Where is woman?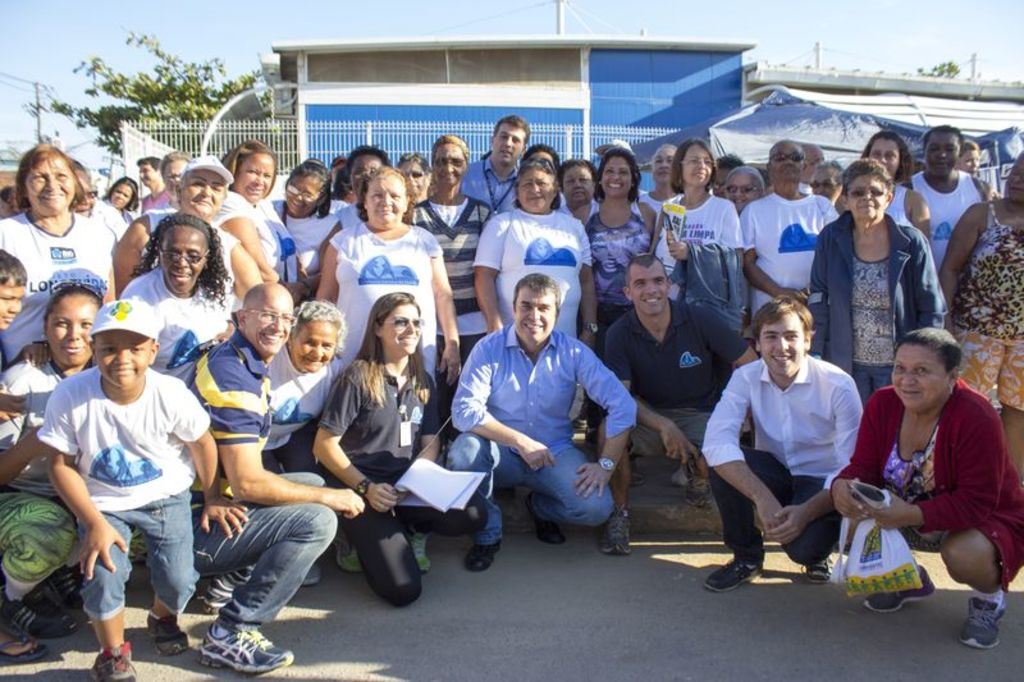
<region>116, 211, 251, 394</region>.
